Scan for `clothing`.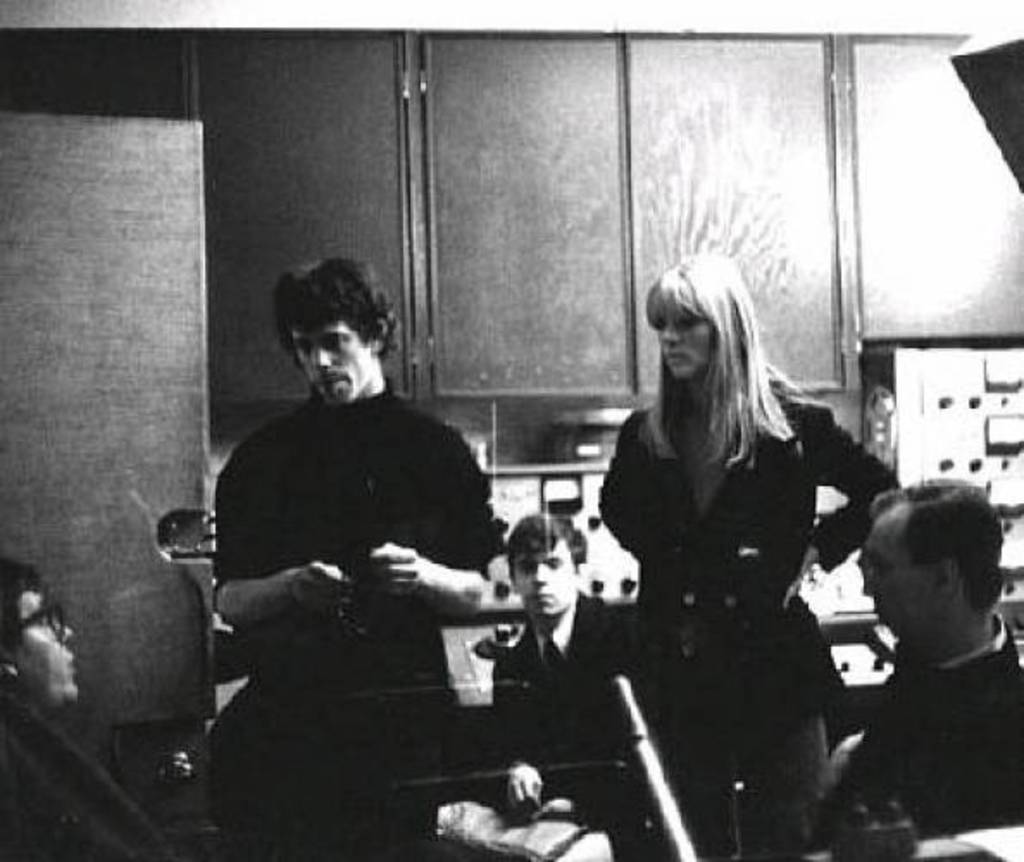
Scan result: bbox(0, 681, 186, 860).
